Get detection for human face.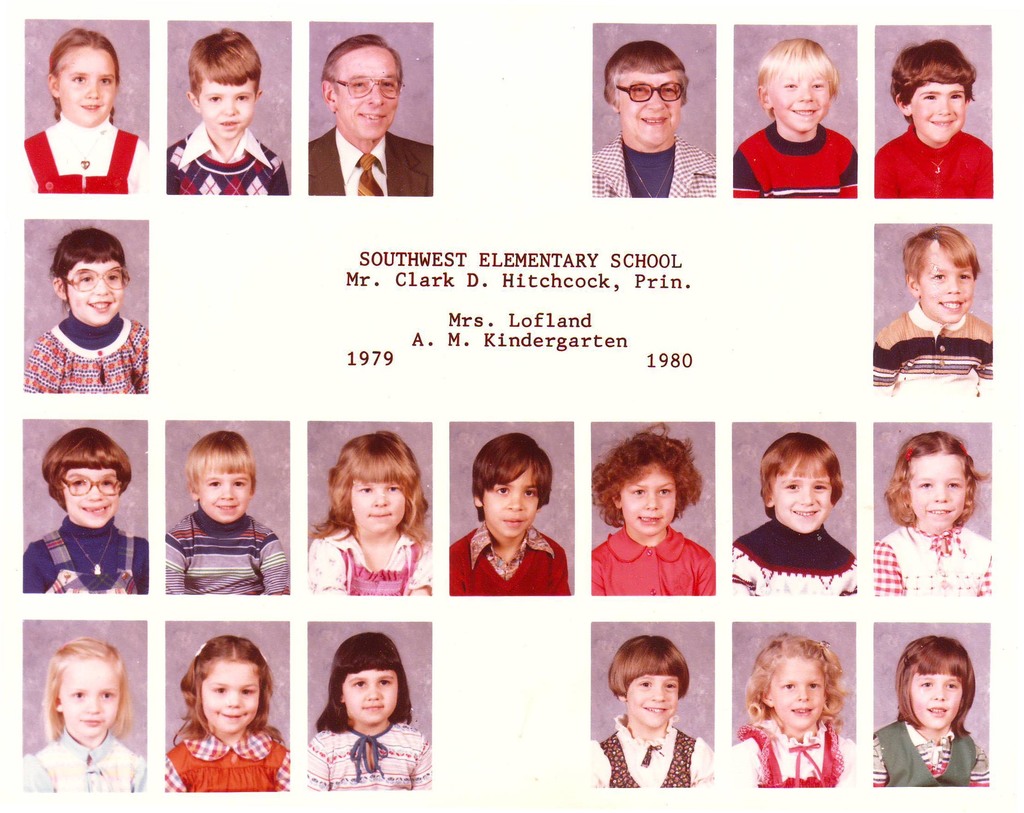
Detection: 355,657,397,725.
